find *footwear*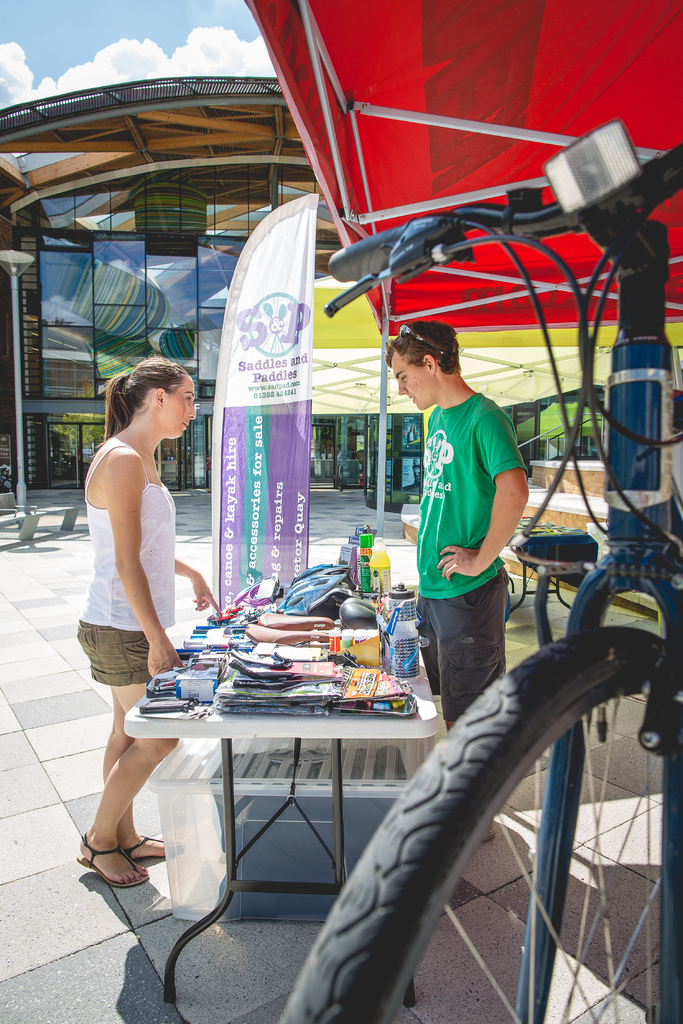
bbox=(79, 813, 152, 893)
